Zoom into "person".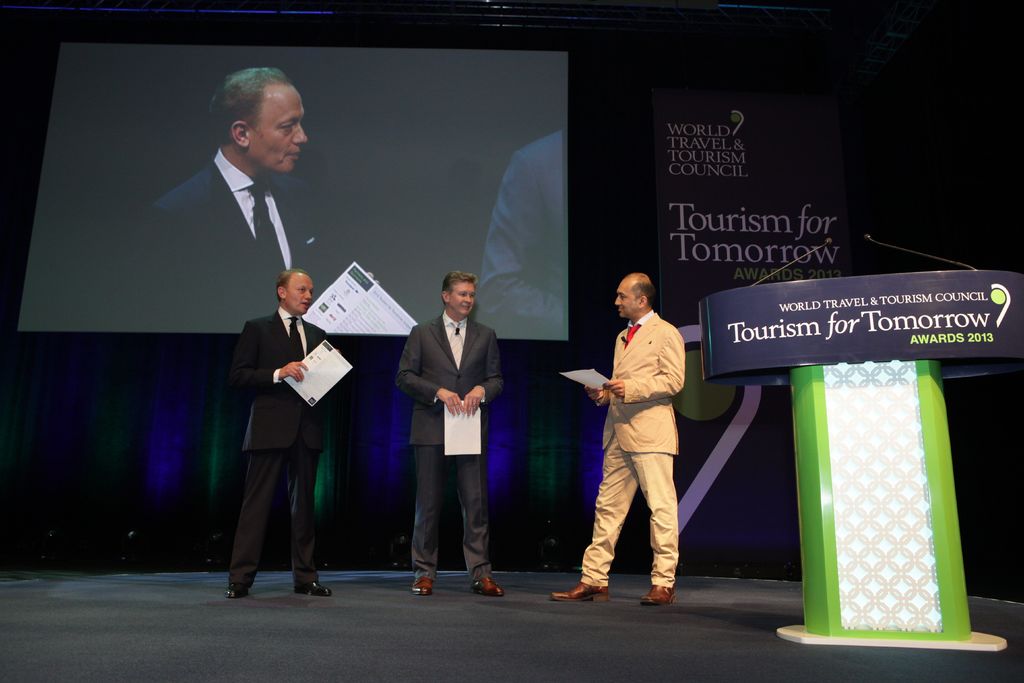
Zoom target: (x1=392, y1=267, x2=502, y2=598).
